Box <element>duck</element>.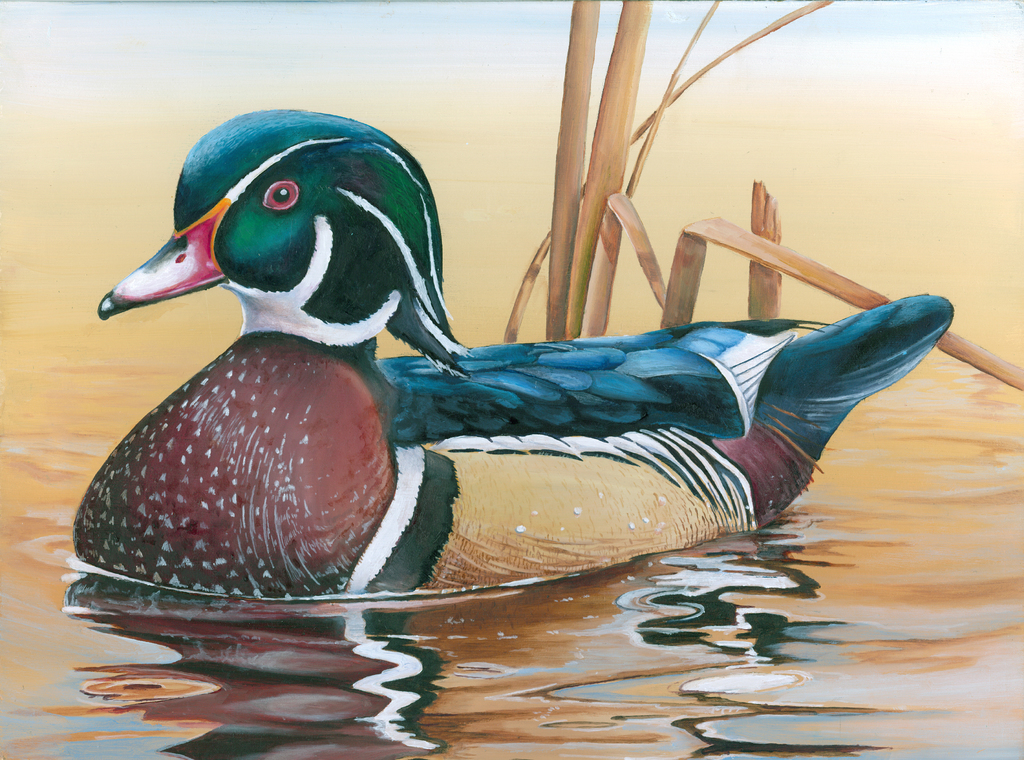
rect(86, 109, 944, 620).
